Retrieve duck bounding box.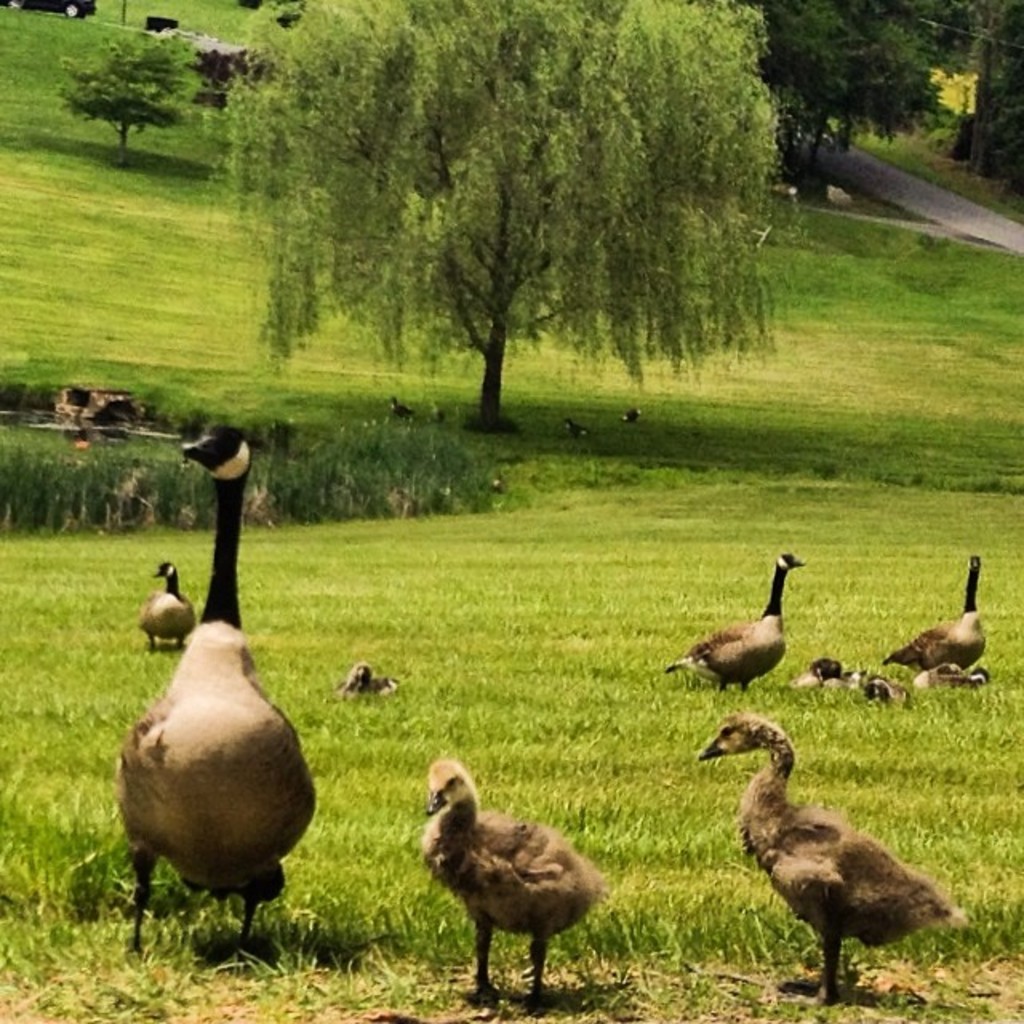
Bounding box: box=[110, 424, 330, 958].
